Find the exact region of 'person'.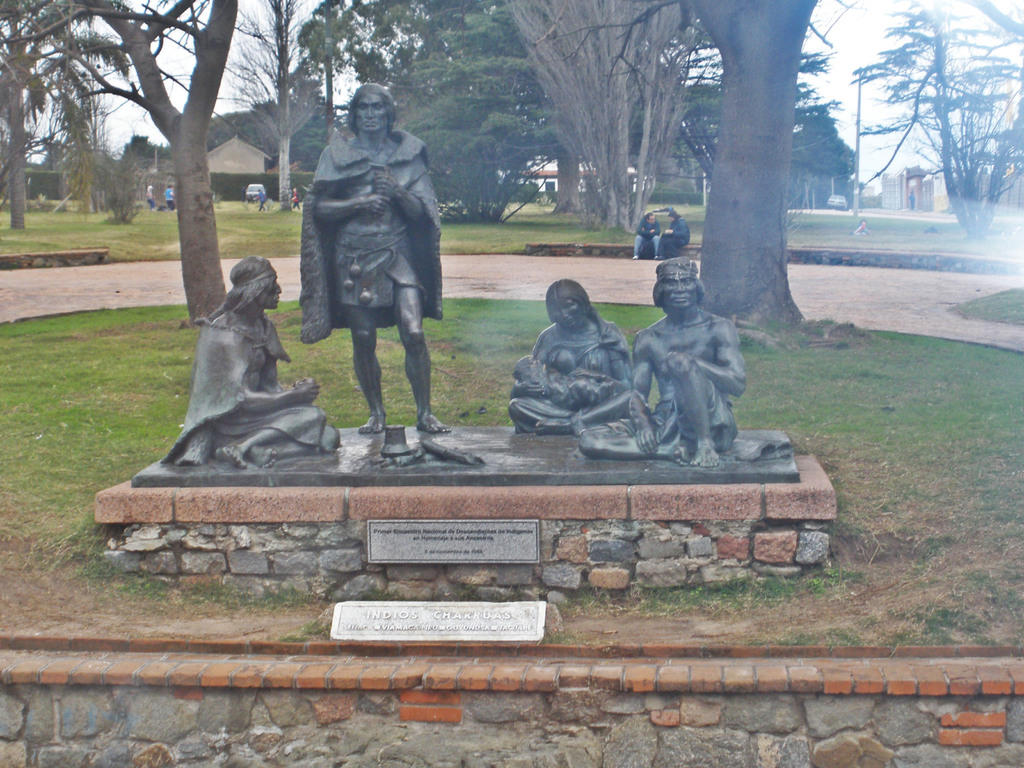
Exact region: BBox(636, 212, 659, 260).
